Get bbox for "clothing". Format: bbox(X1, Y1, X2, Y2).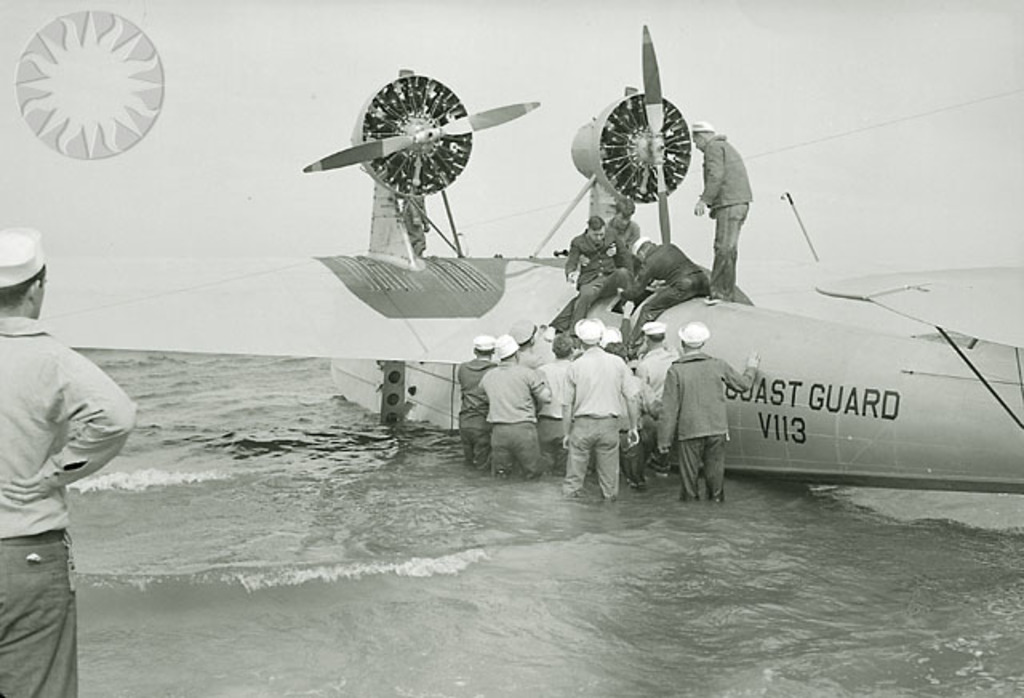
bbox(621, 240, 710, 354).
